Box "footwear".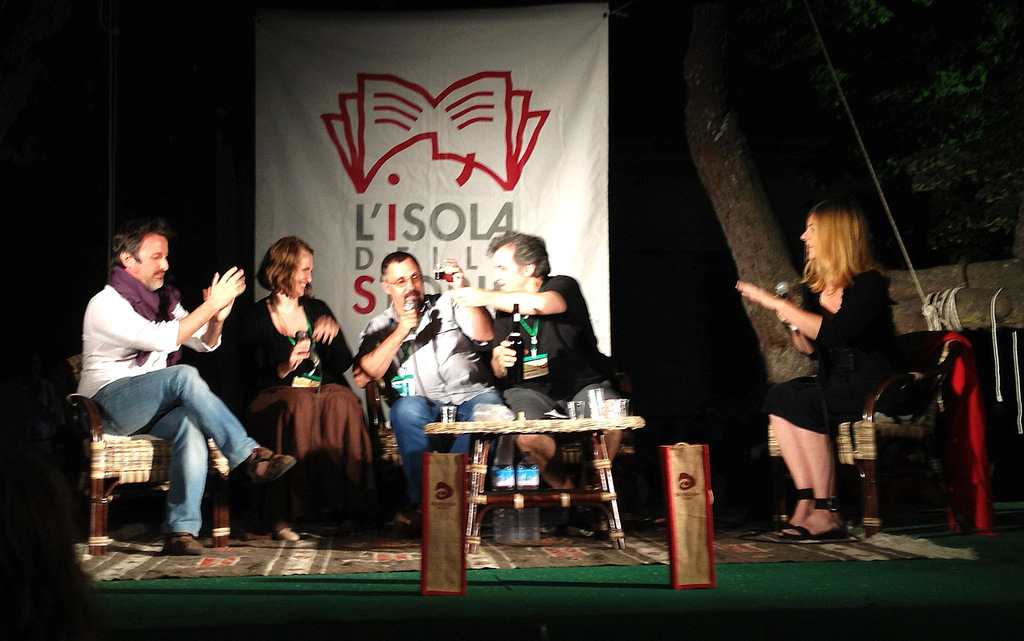
[left=564, top=501, right=600, bottom=539].
